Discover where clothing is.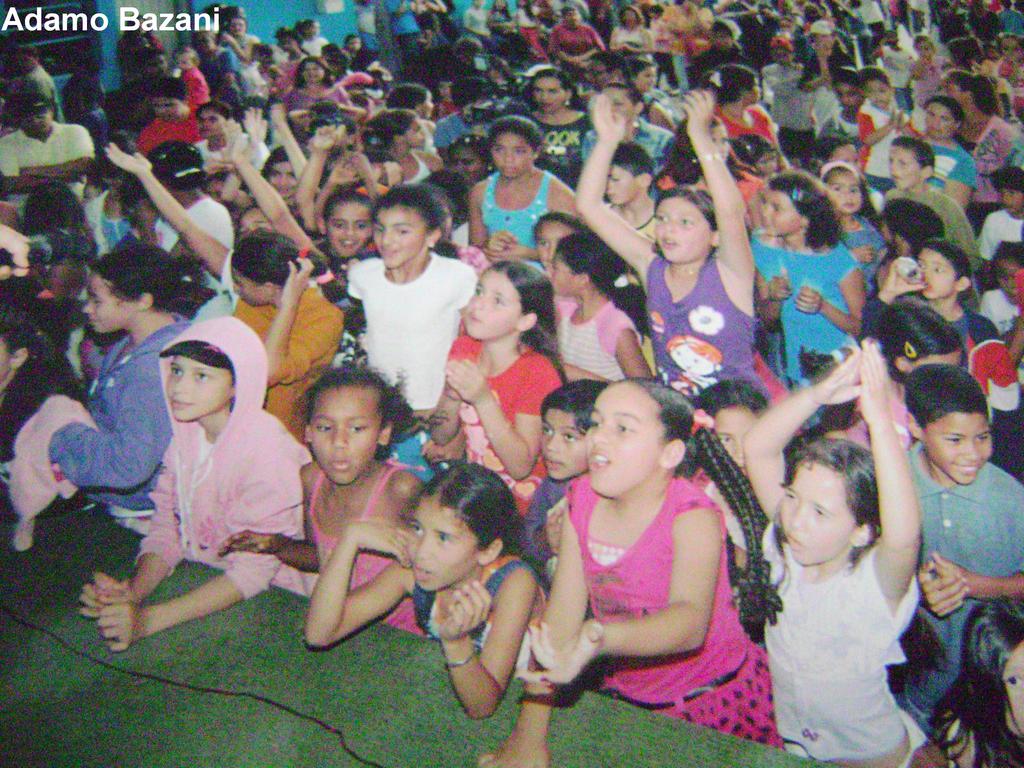
Discovered at BBox(138, 319, 328, 604).
